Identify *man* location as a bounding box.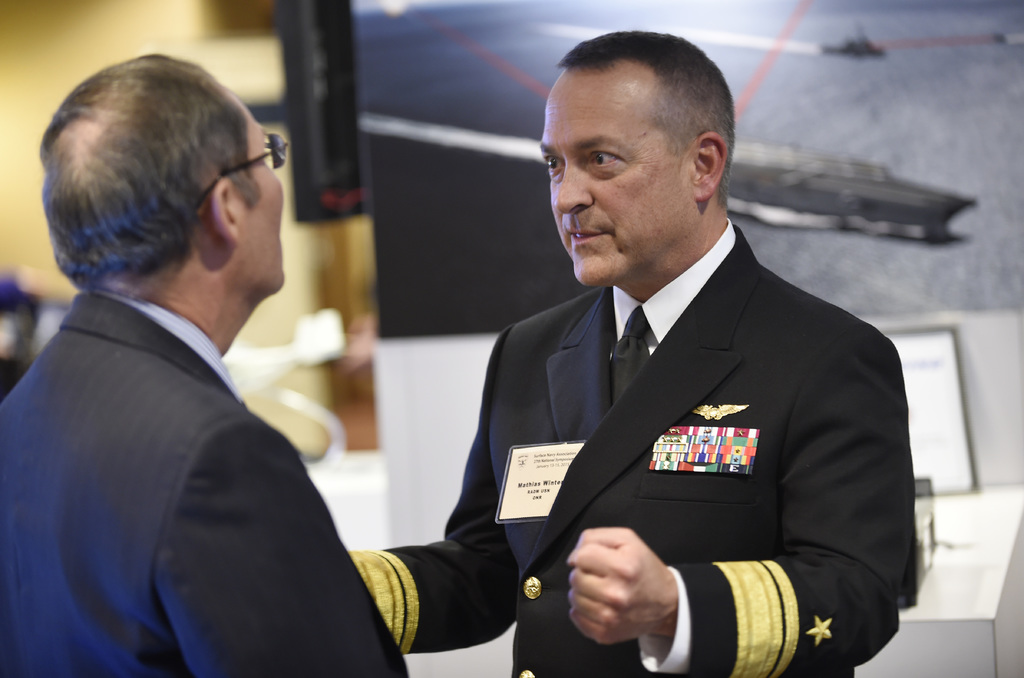
{"x1": 352, "y1": 40, "x2": 939, "y2": 672}.
